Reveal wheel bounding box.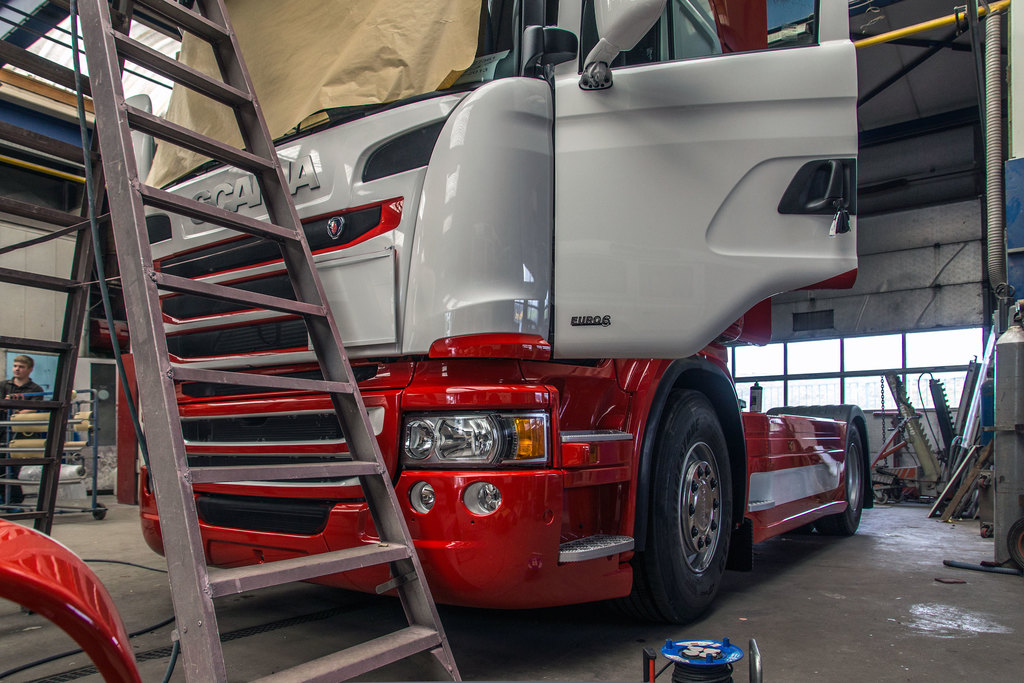
Revealed: (97,388,110,404).
